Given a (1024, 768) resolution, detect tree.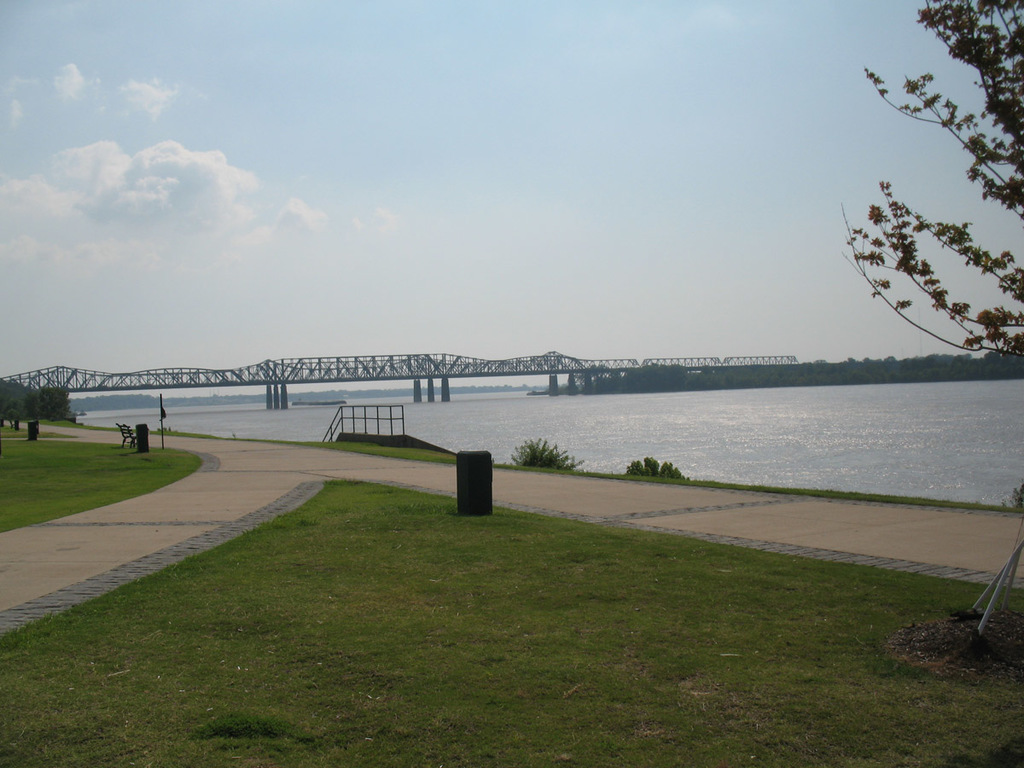
842, 0, 1023, 365.
